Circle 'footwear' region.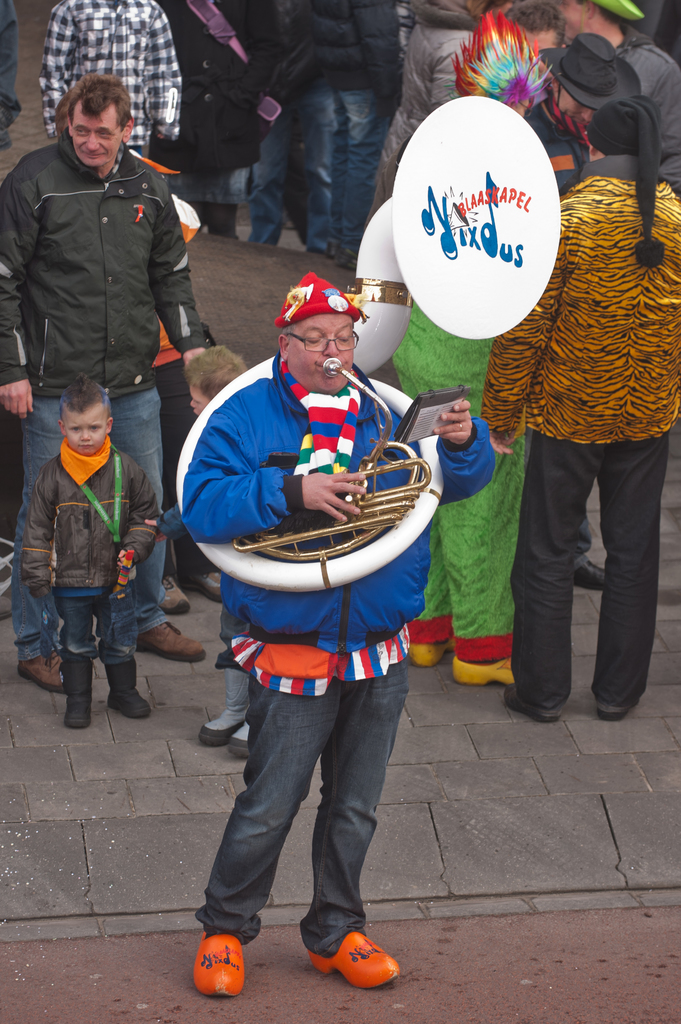
Region: locate(102, 662, 146, 723).
